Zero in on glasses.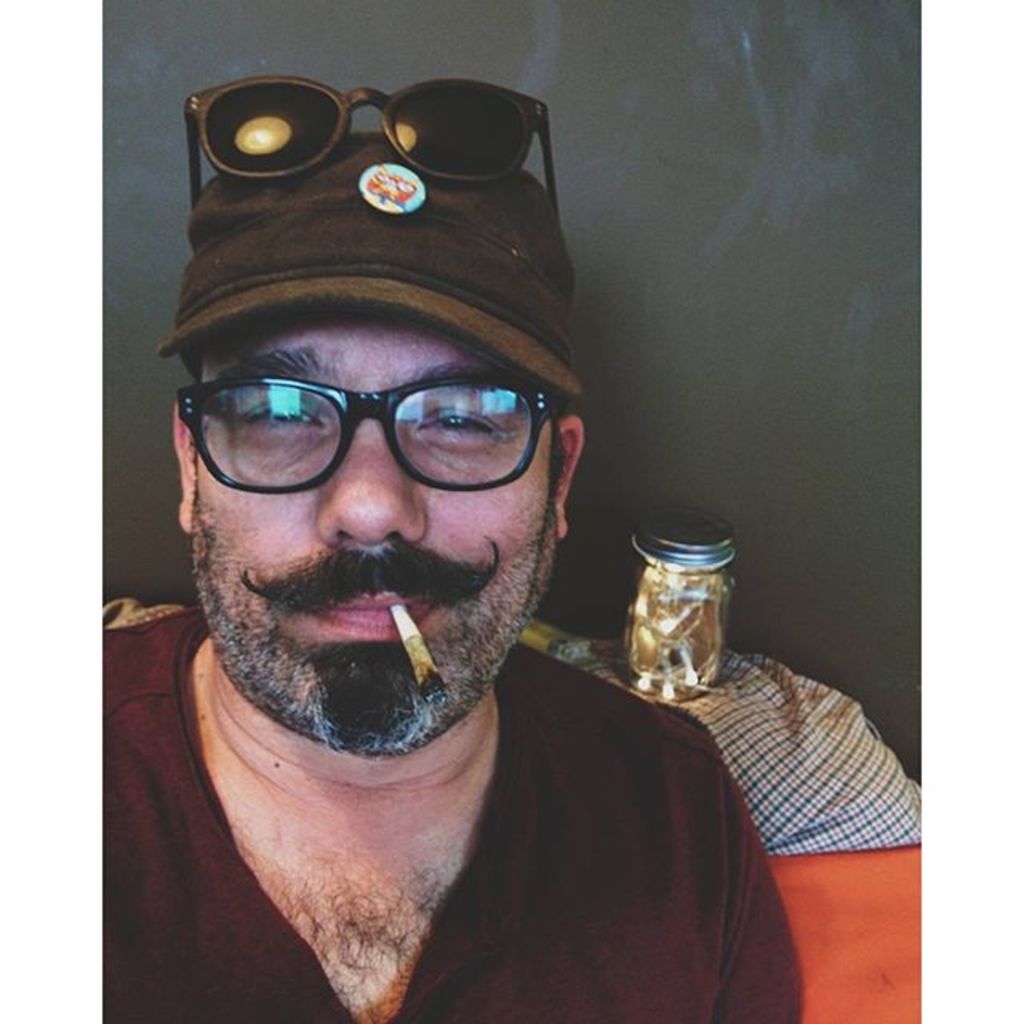
Zeroed in: [168, 376, 568, 499].
